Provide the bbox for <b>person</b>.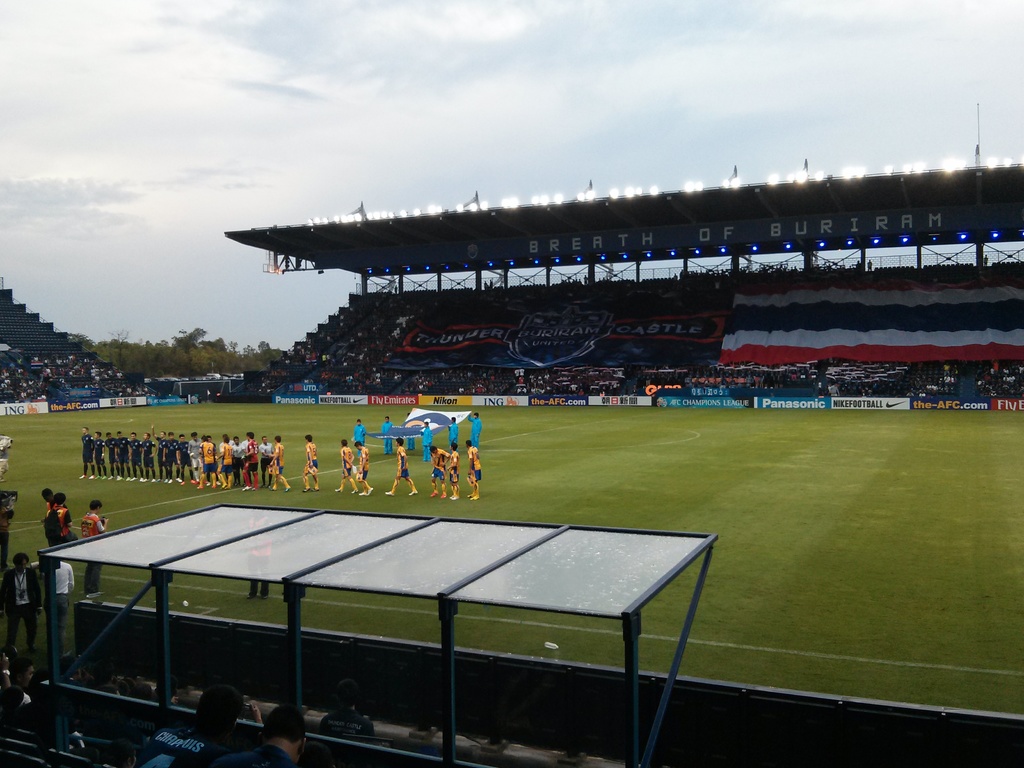
pyautogui.locateOnScreen(3, 553, 43, 653).
